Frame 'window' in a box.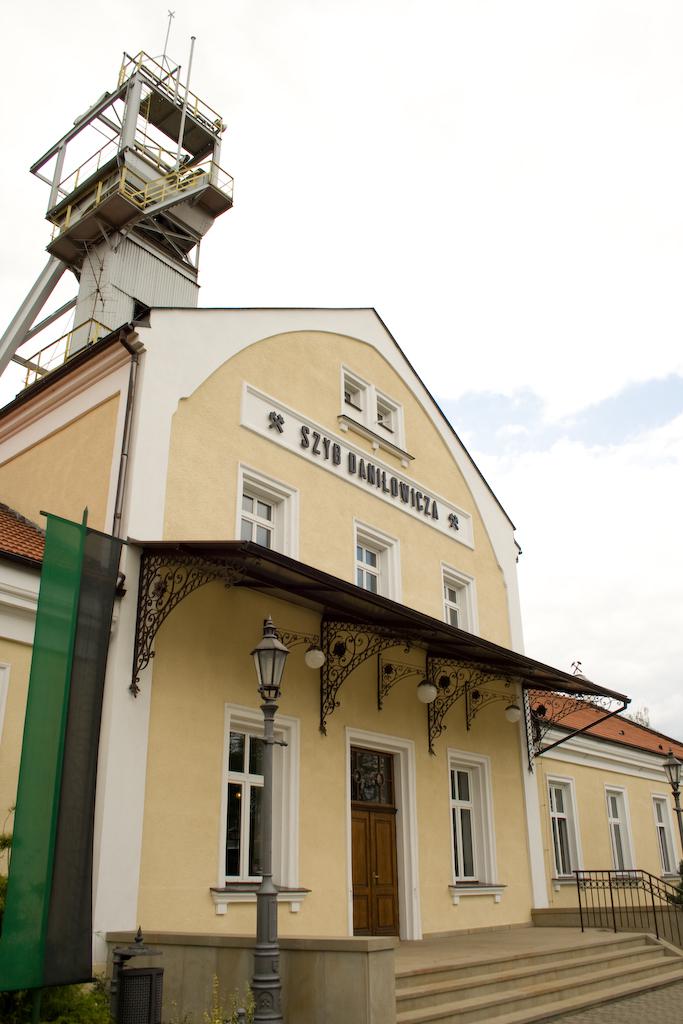
left=656, top=802, right=672, bottom=871.
